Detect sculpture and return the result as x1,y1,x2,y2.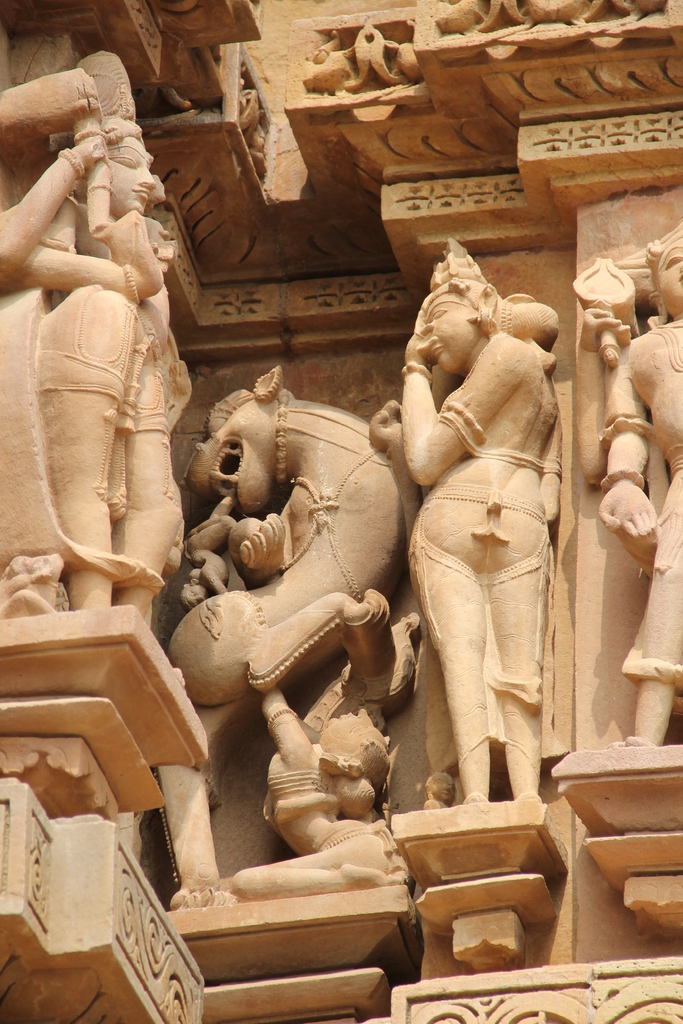
158,354,447,863.
